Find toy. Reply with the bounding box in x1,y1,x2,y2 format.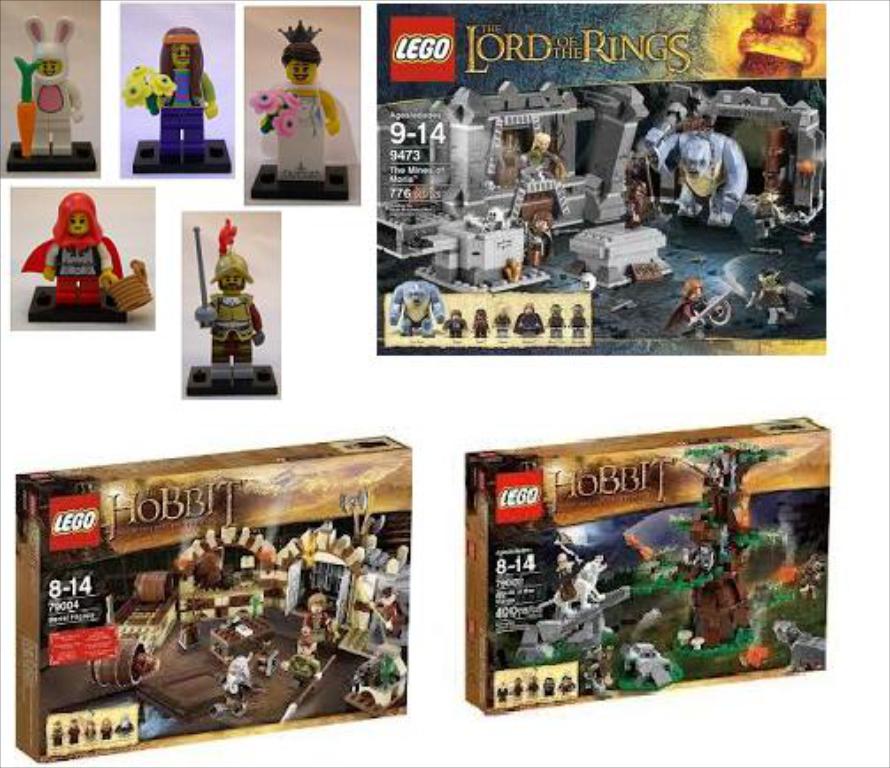
662,281,729,342.
